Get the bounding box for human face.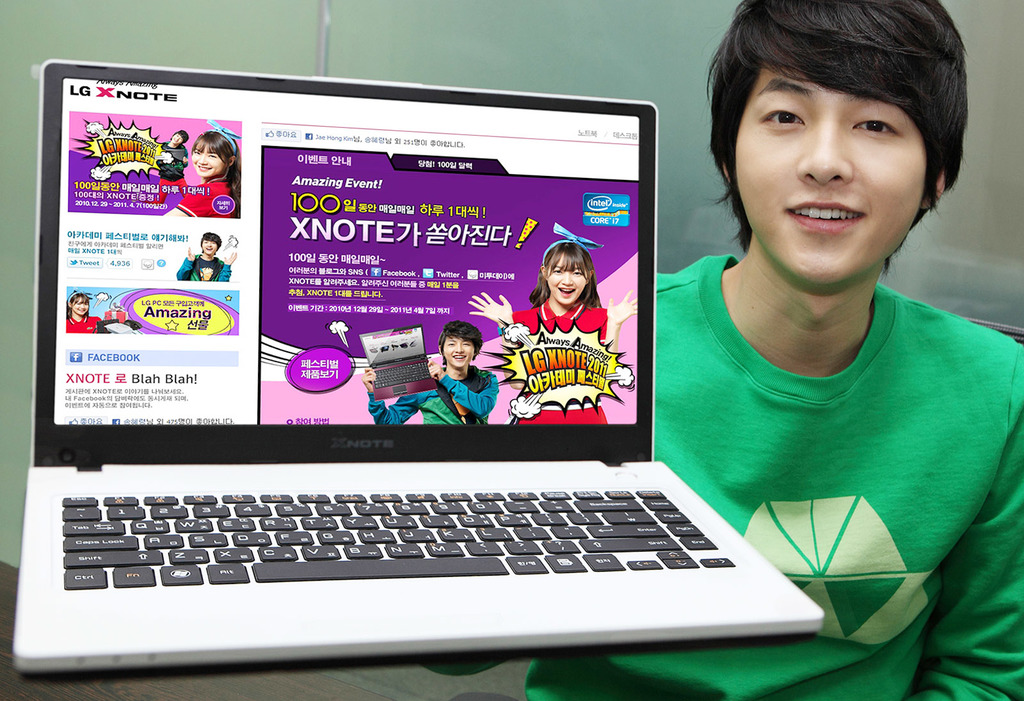
locate(737, 62, 927, 286).
